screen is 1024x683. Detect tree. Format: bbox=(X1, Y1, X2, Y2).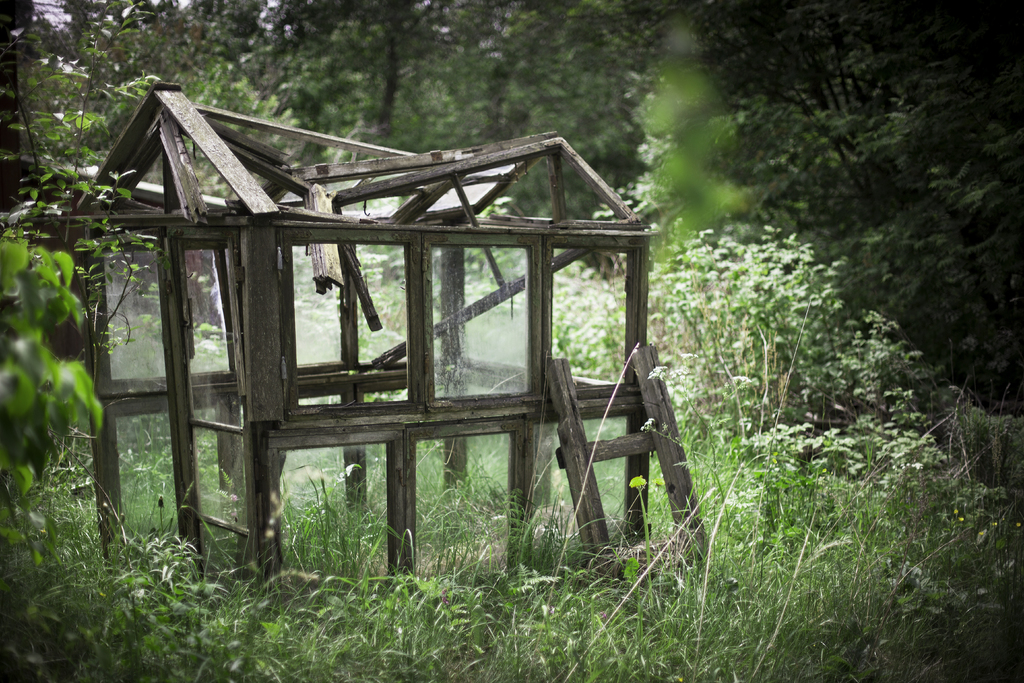
bbox=(111, 0, 347, 181).
